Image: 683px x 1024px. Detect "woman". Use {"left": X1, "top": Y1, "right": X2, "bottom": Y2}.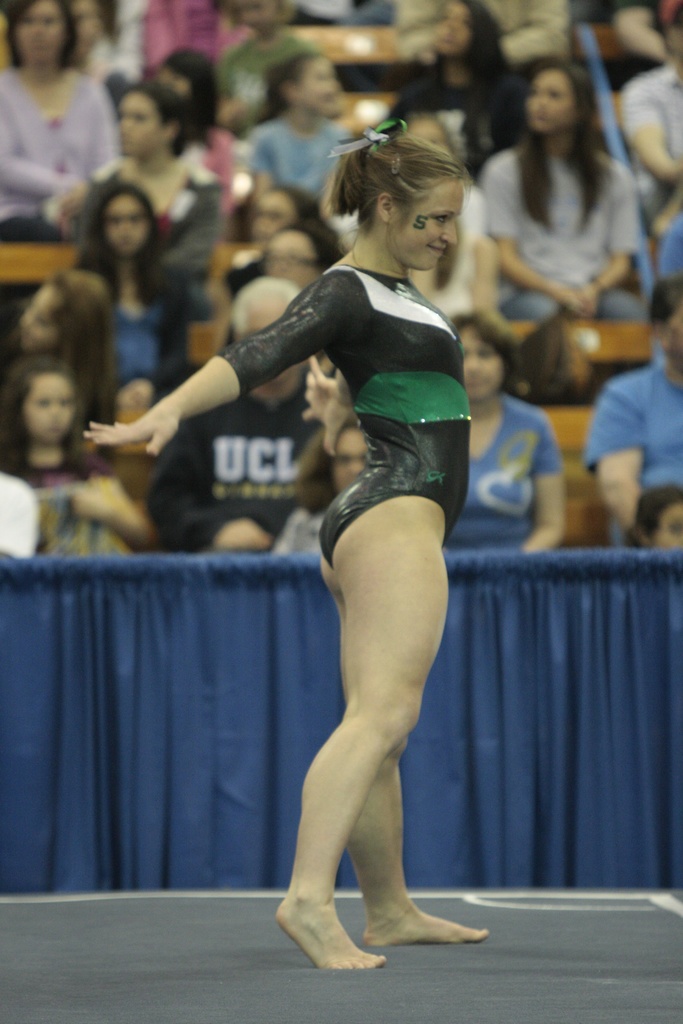
{"left": 49, "top": 78, "right": 215, "bottom": 248}.
